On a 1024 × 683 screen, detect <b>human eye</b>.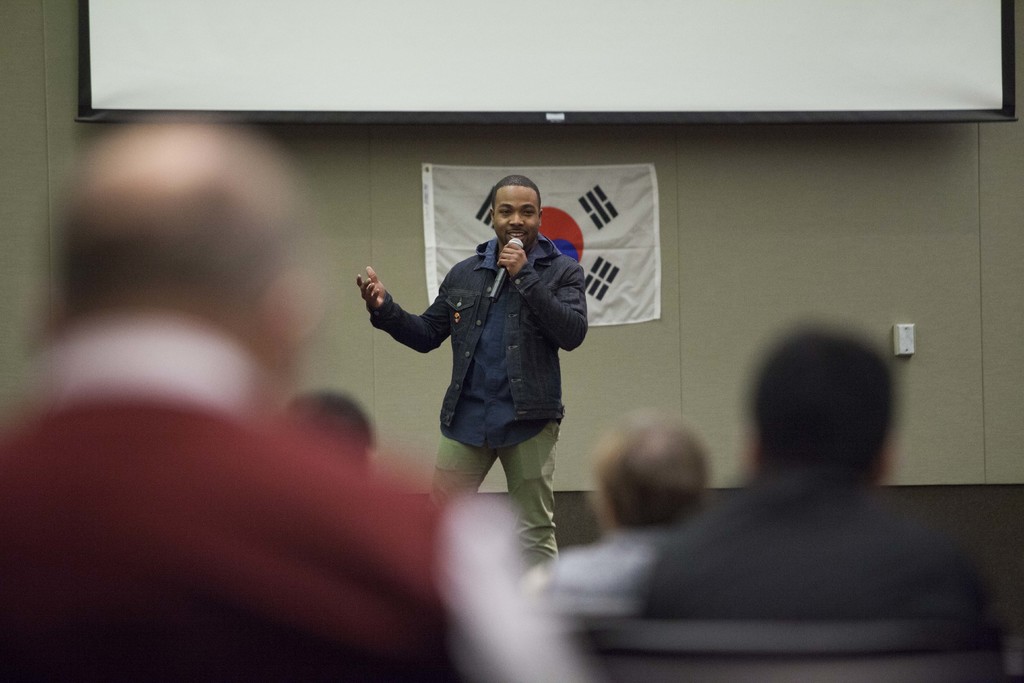
[left=497, top=206, right=513, bottom=213].
